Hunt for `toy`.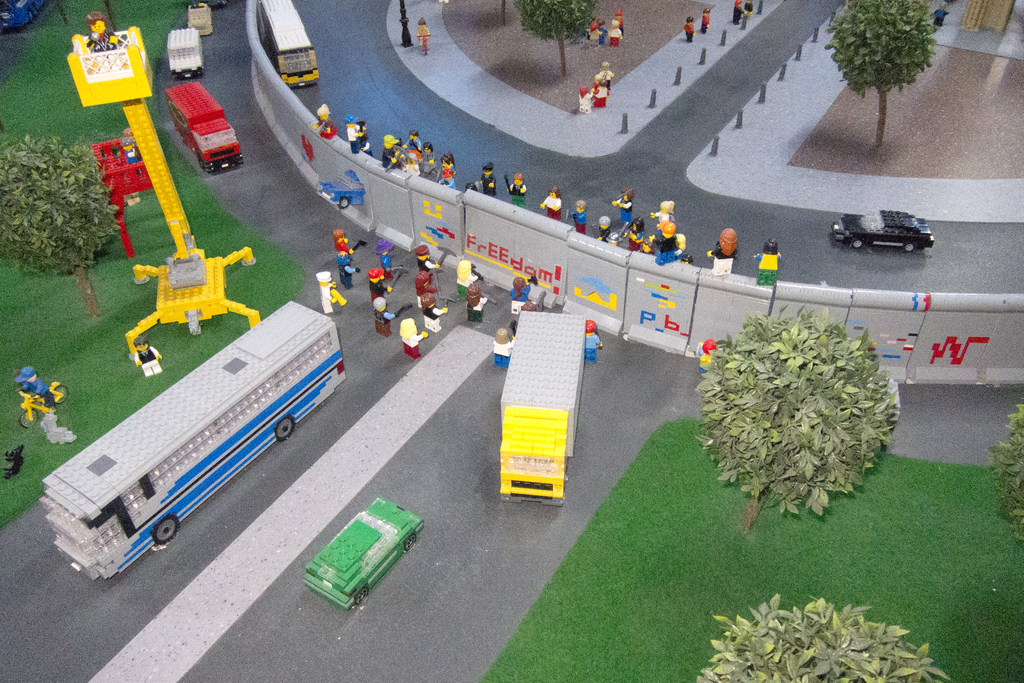
Hunted down at (166, 79, 244, 176).
